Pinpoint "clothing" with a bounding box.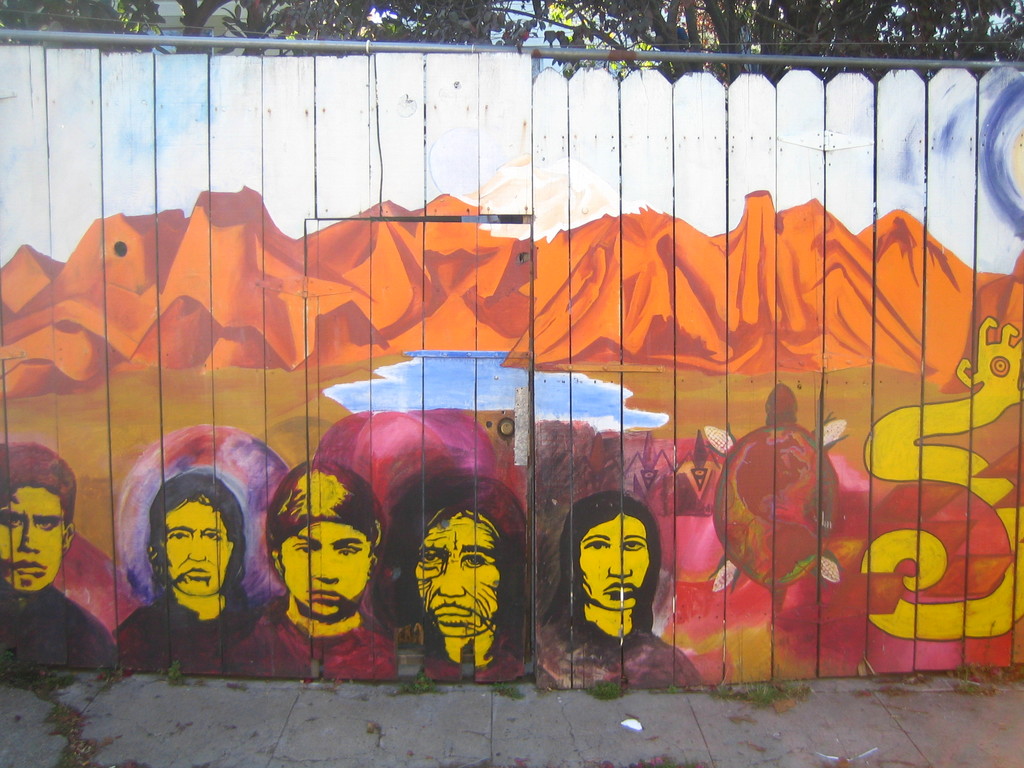
region(108, 598, 269, 680).
